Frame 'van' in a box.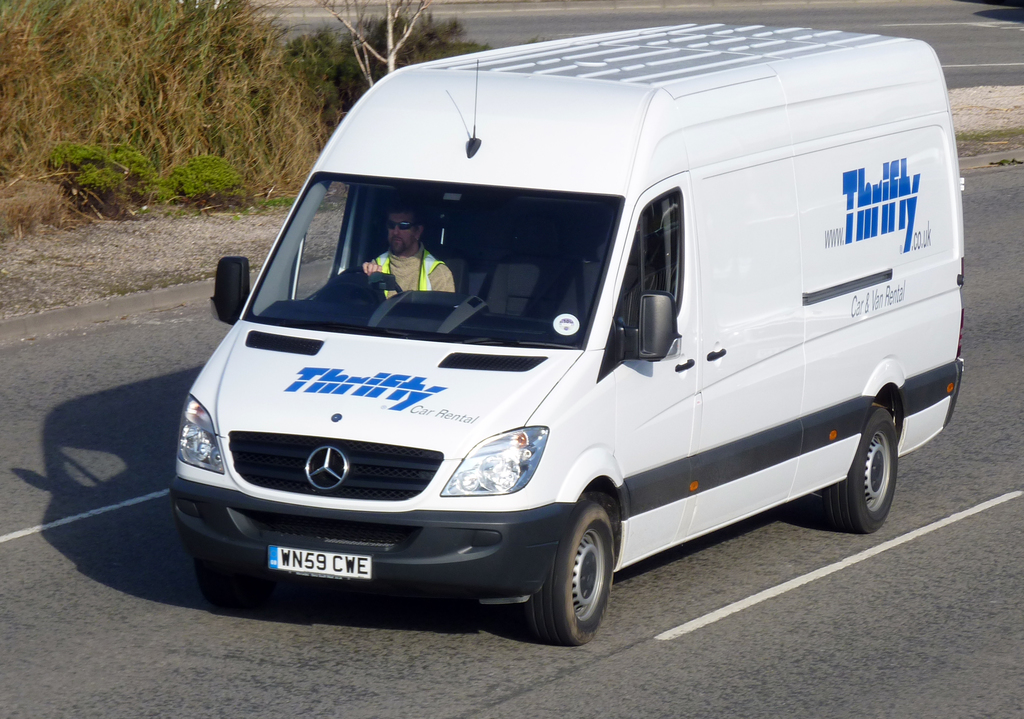
detection(168, 21, 966, 652).
